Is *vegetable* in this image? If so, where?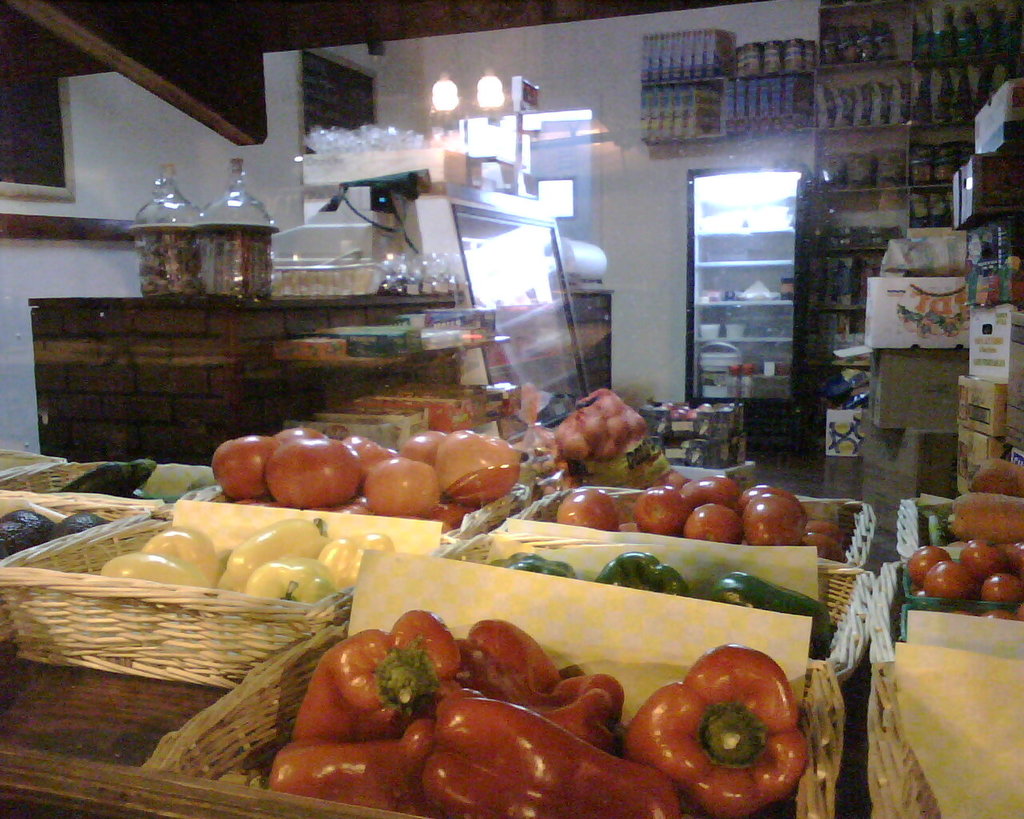
Yes, at (left=971, top=457, right=1023, bottom=497).
